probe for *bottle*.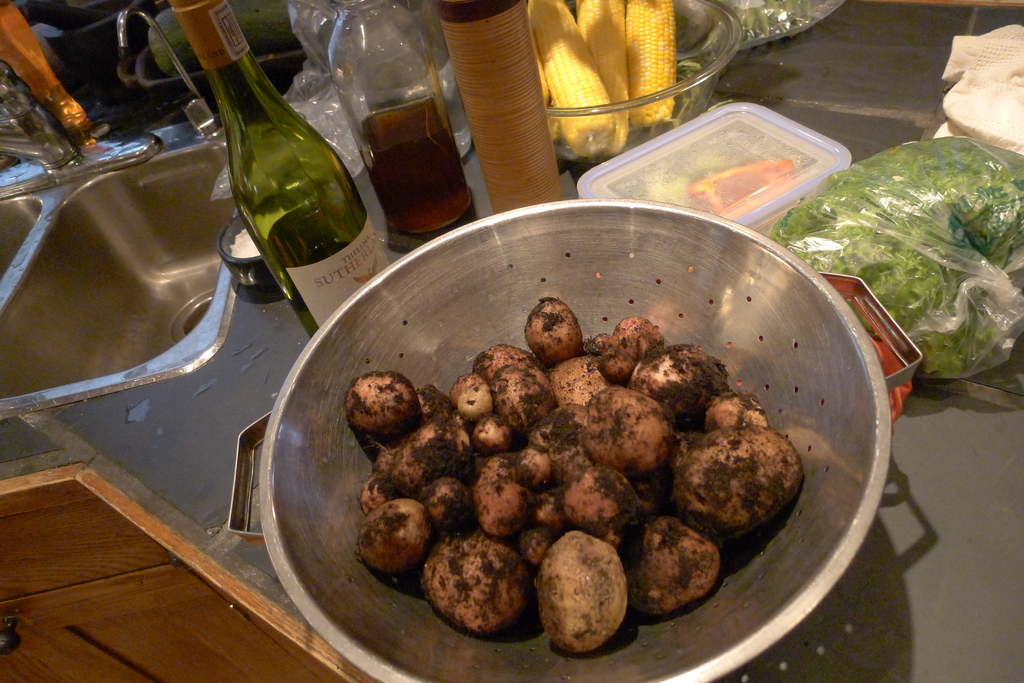
Probe result: [x1=328, y1=0, x2=479, y2=256].
